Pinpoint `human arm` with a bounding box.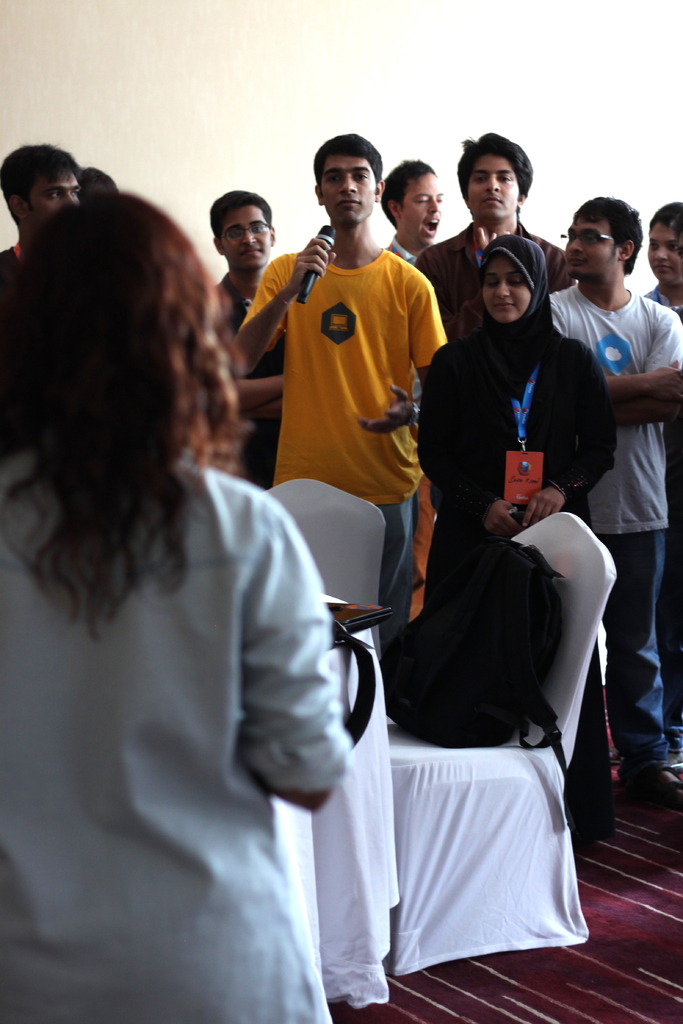
bbox(224, 604, 347, 856).
